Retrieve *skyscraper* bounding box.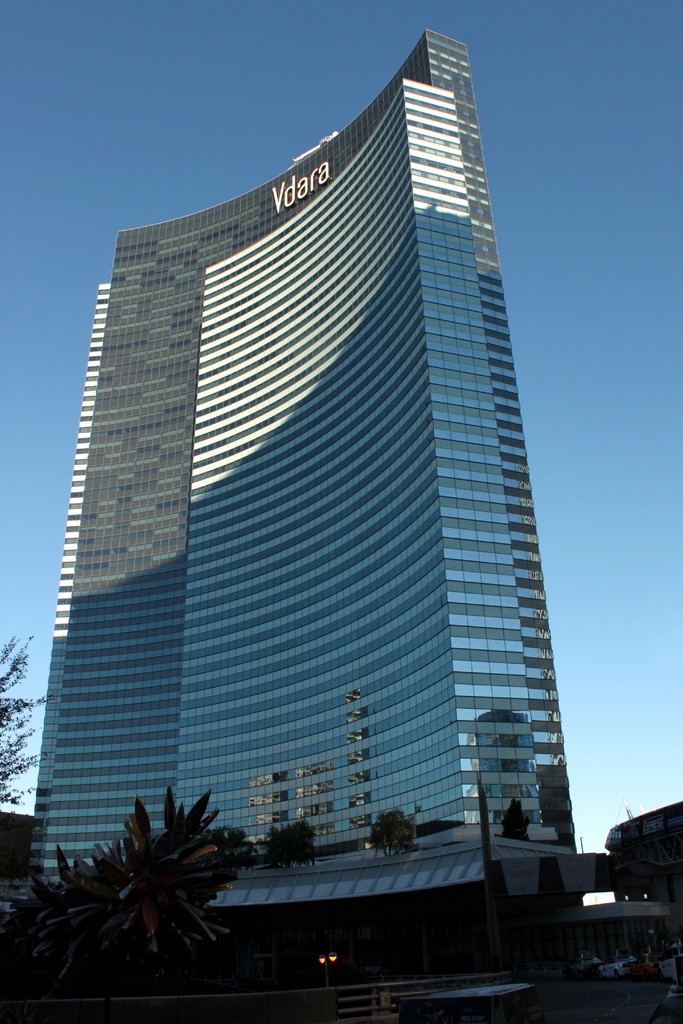
Bounding box: box=[23, 19, 621, 982].
